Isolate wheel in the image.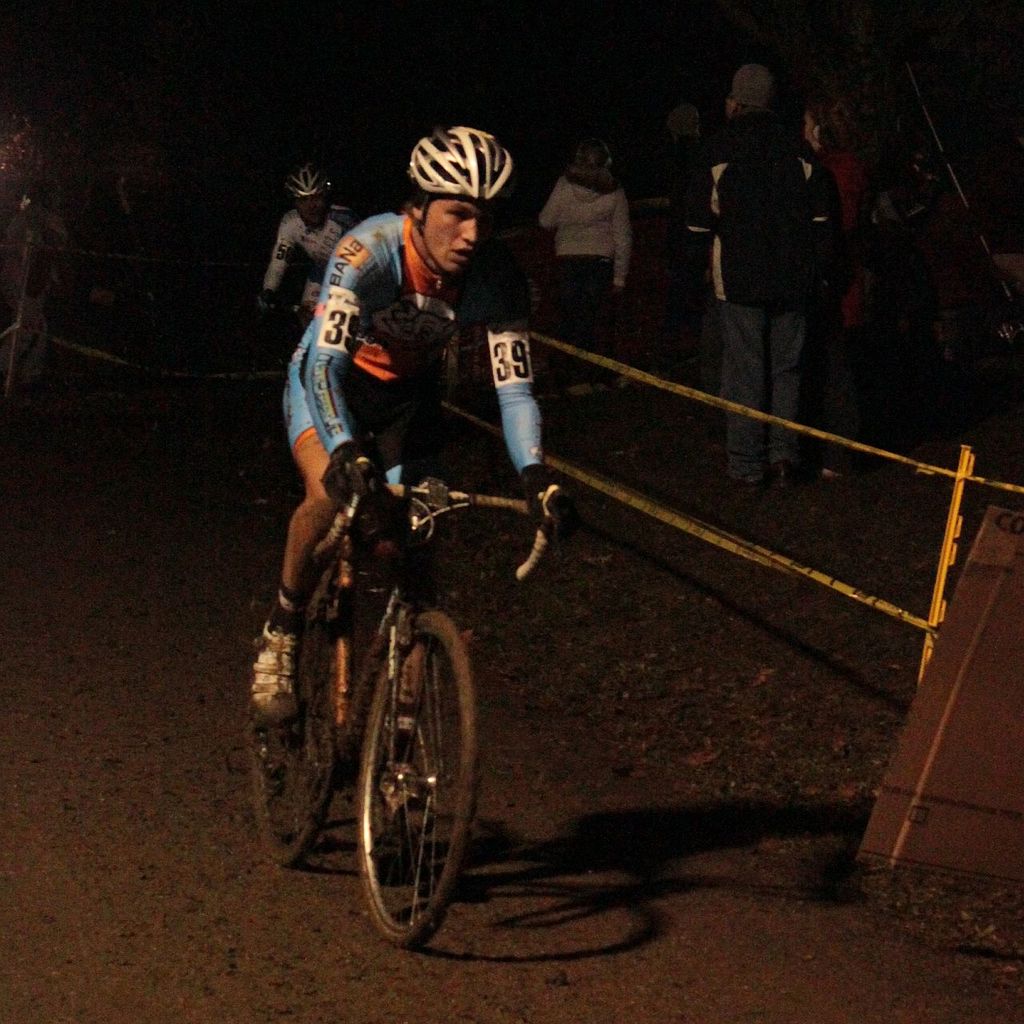
Isolated region: [365, 603, 472, 942].
